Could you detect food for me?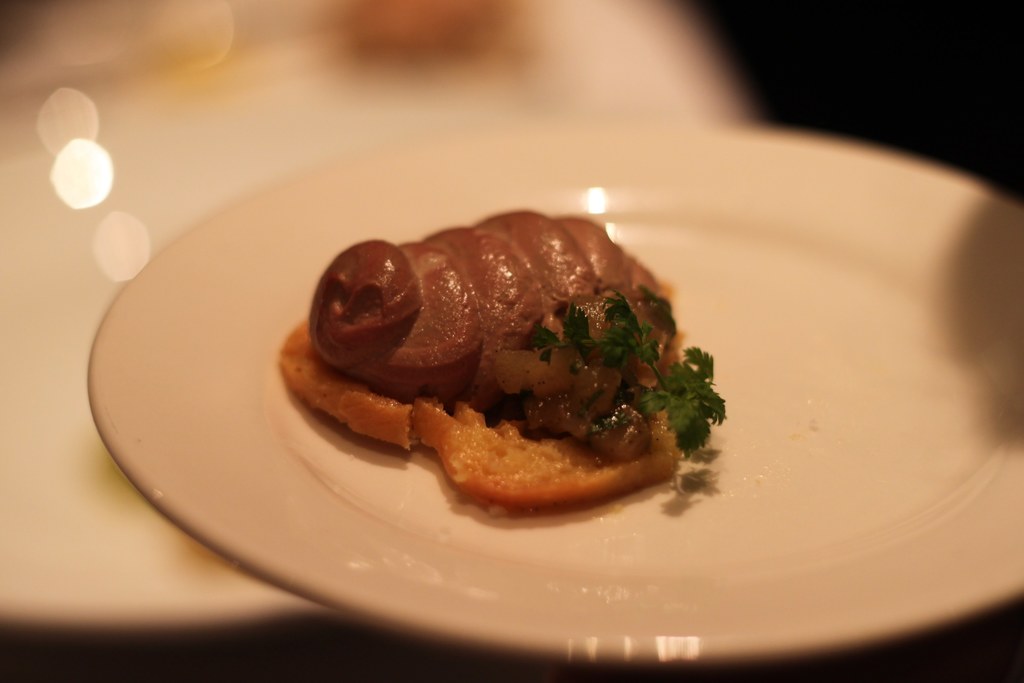
Detection result: {"x1": 301, "y1": 226, "x2": 710, "y2": 514}.
